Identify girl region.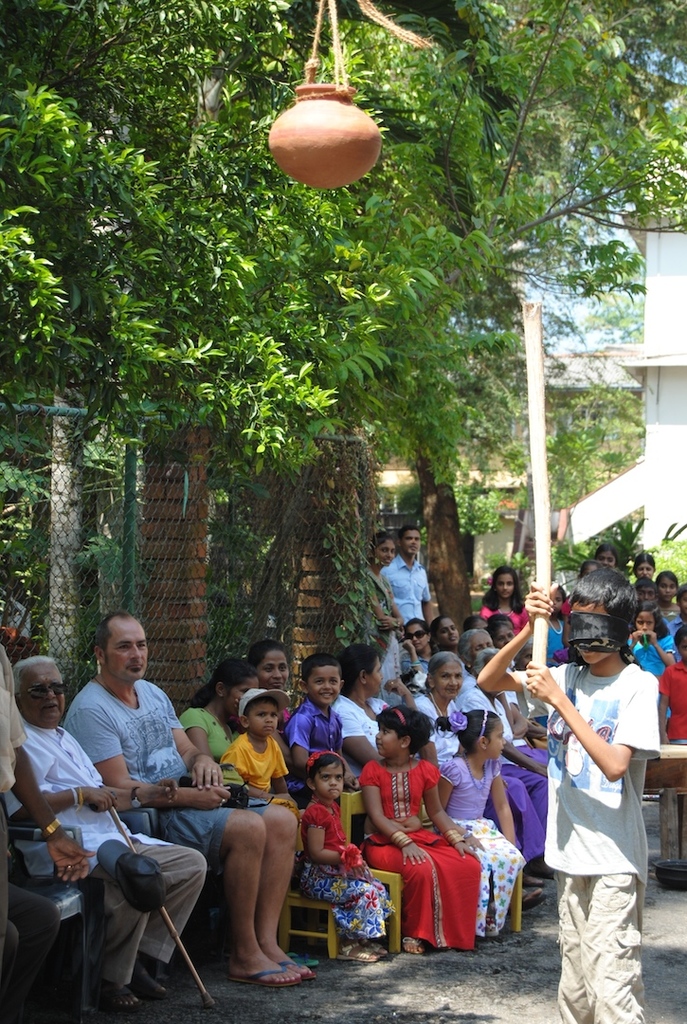
Region: x1=484, y1=565, x2=529, y2=638.
